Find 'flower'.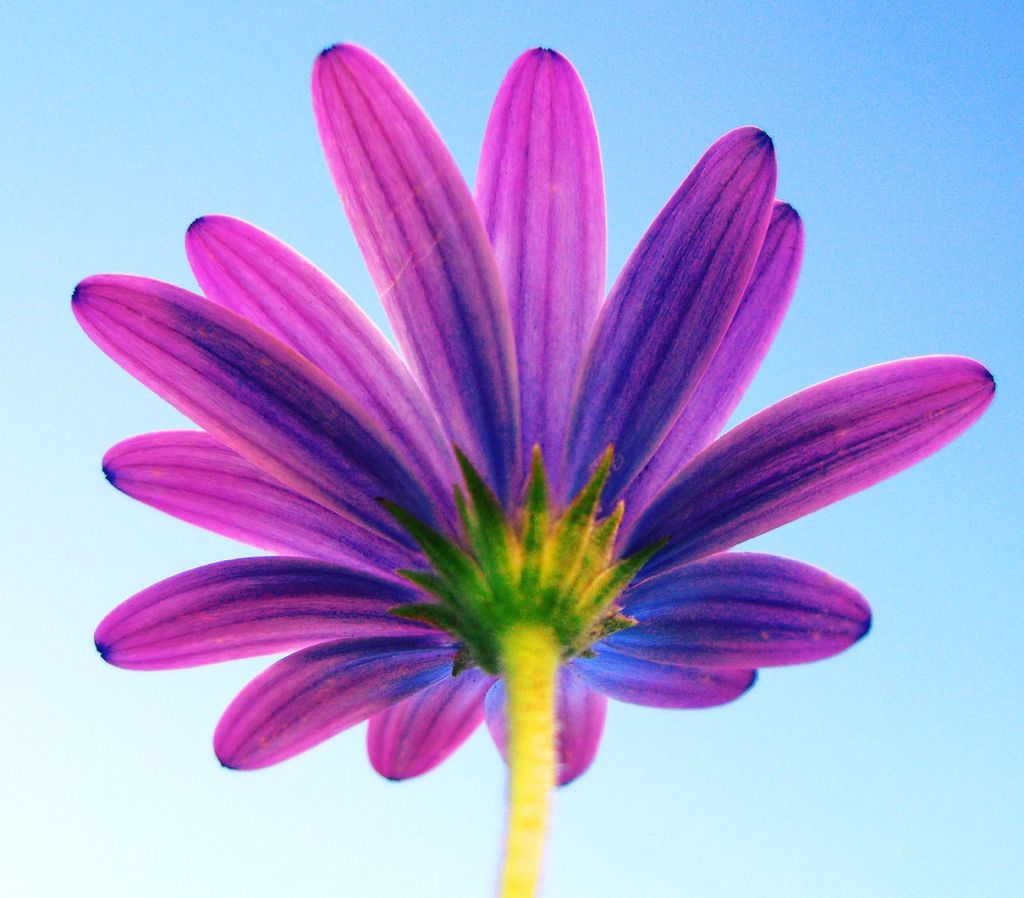
locate(21, 36, 995, 882).
